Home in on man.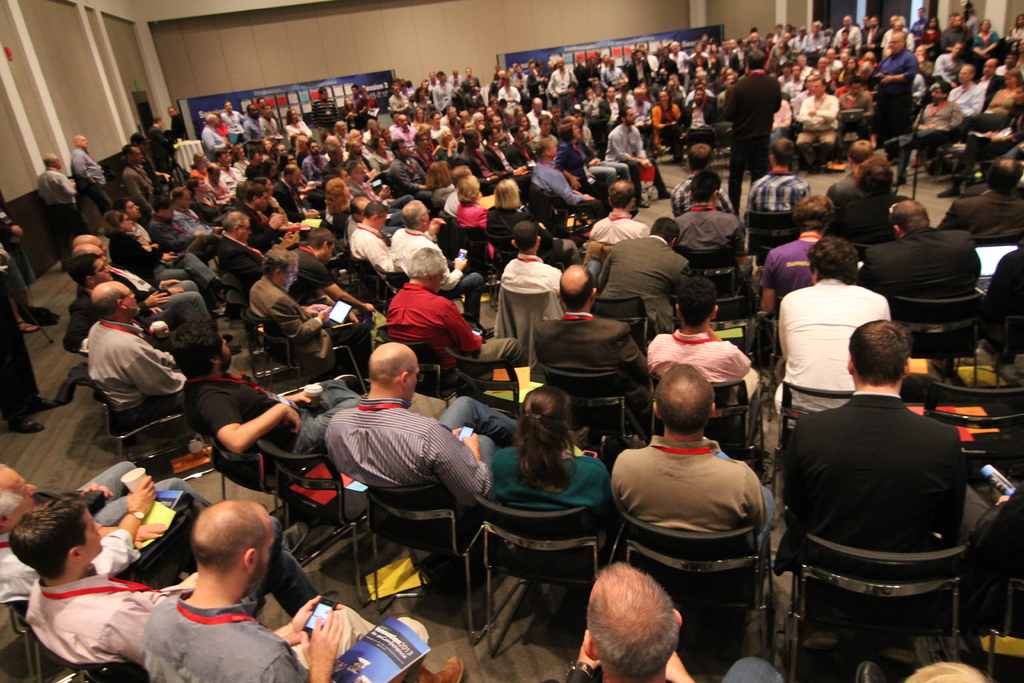
Homed in at x1=394 y1=111 x2=417 y2=151.
